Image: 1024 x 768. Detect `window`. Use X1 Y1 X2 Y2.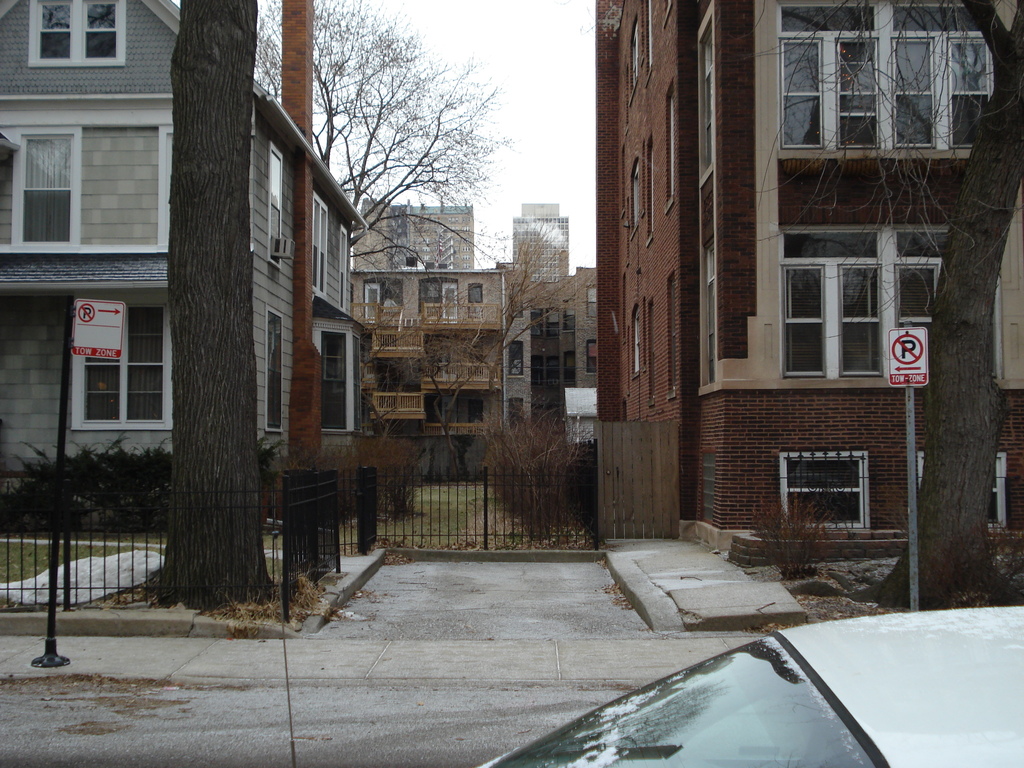
316 328 353 428.
